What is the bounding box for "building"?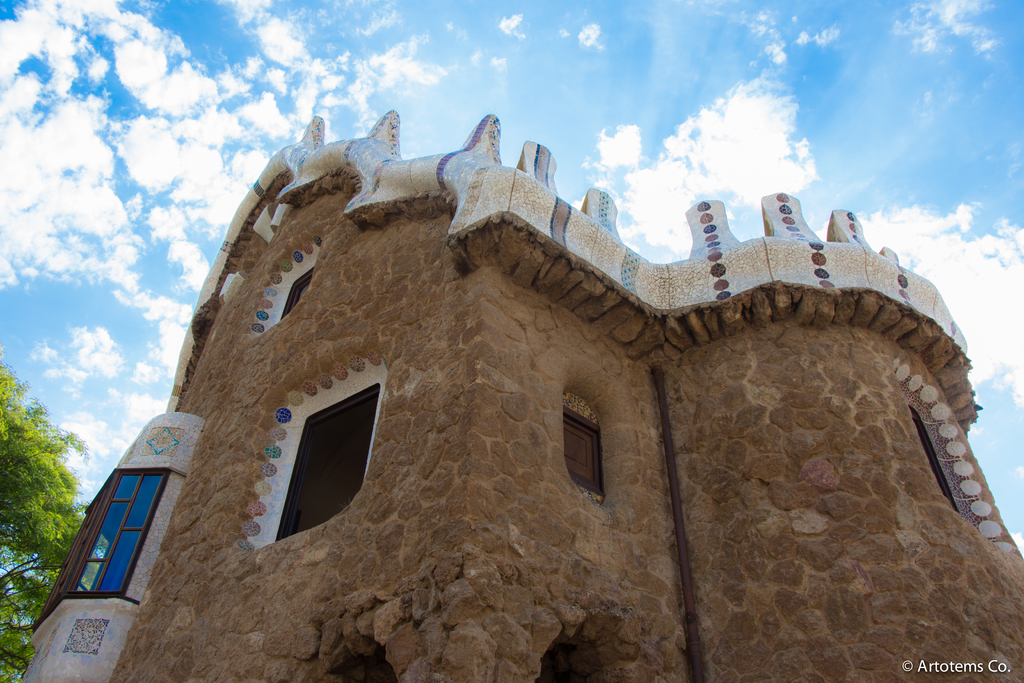
bbox(24, 110, 1023, 682).
